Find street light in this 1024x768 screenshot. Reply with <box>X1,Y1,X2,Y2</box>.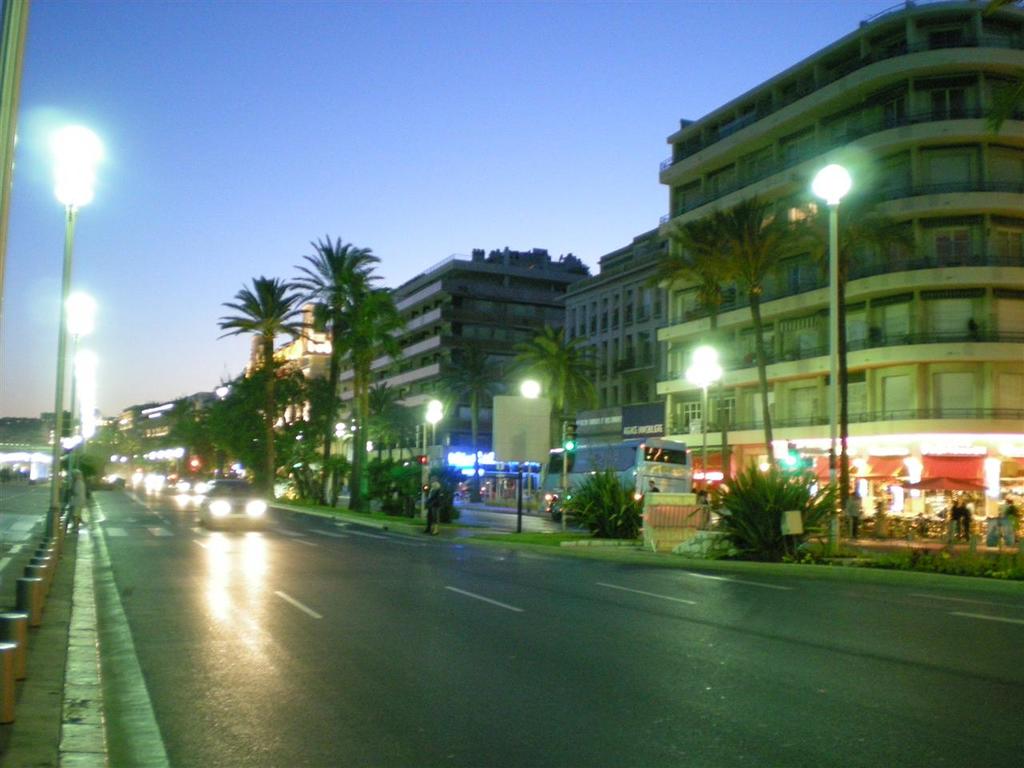
<box>62,290,102,504</box>.
